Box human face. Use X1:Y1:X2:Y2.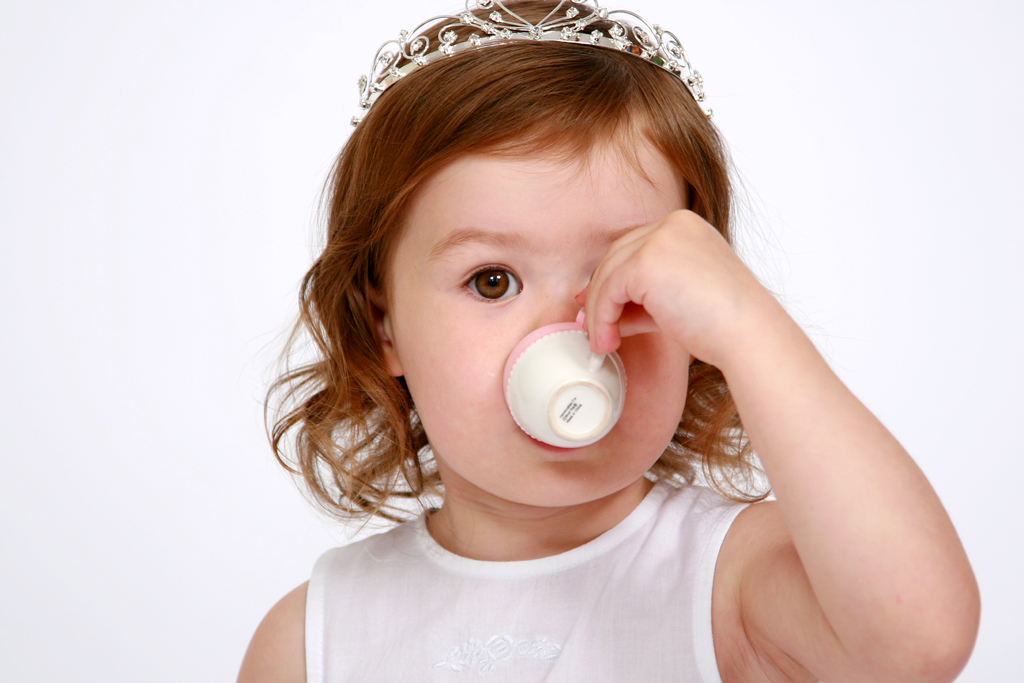
383:130:689:504.
